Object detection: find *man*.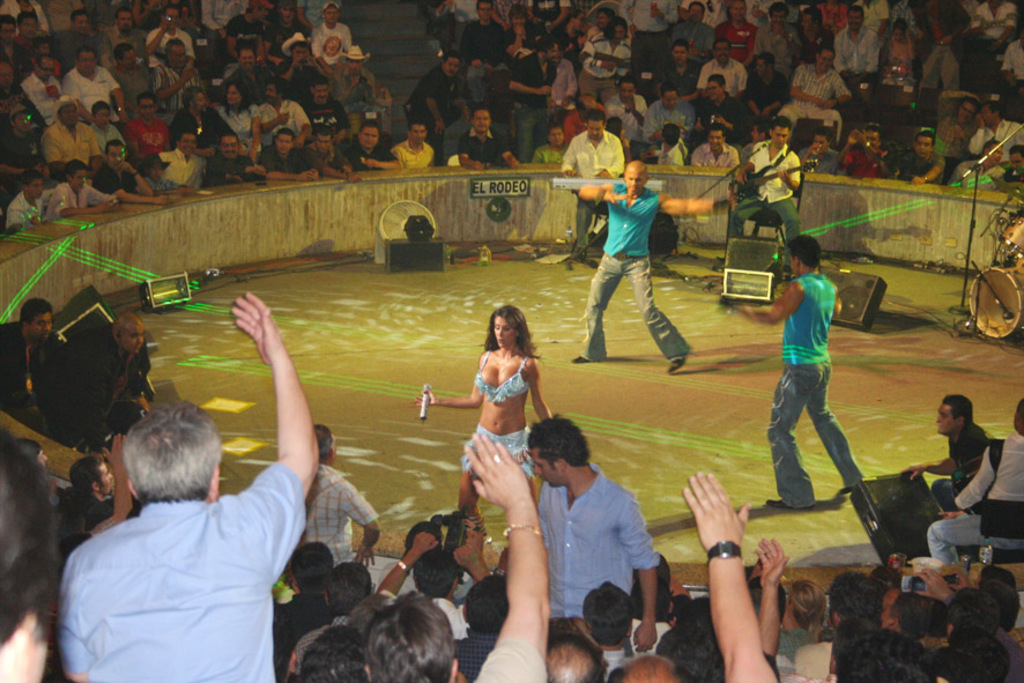
(561,112,625,257).
